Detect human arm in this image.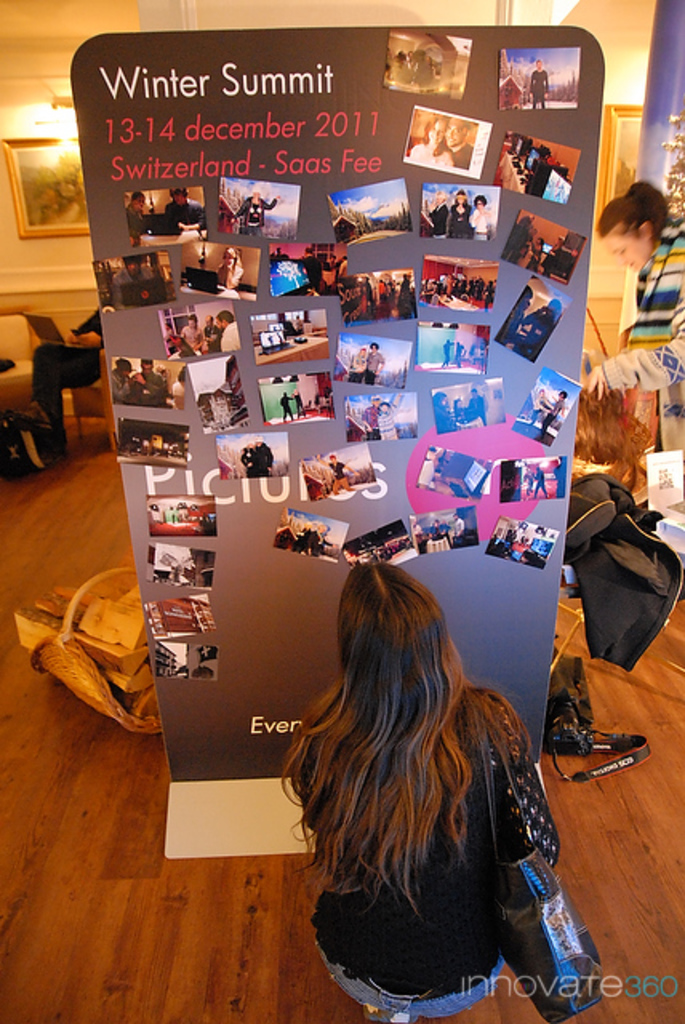
Detection: (x1=72, y1=325, x2=101, y2=347).
